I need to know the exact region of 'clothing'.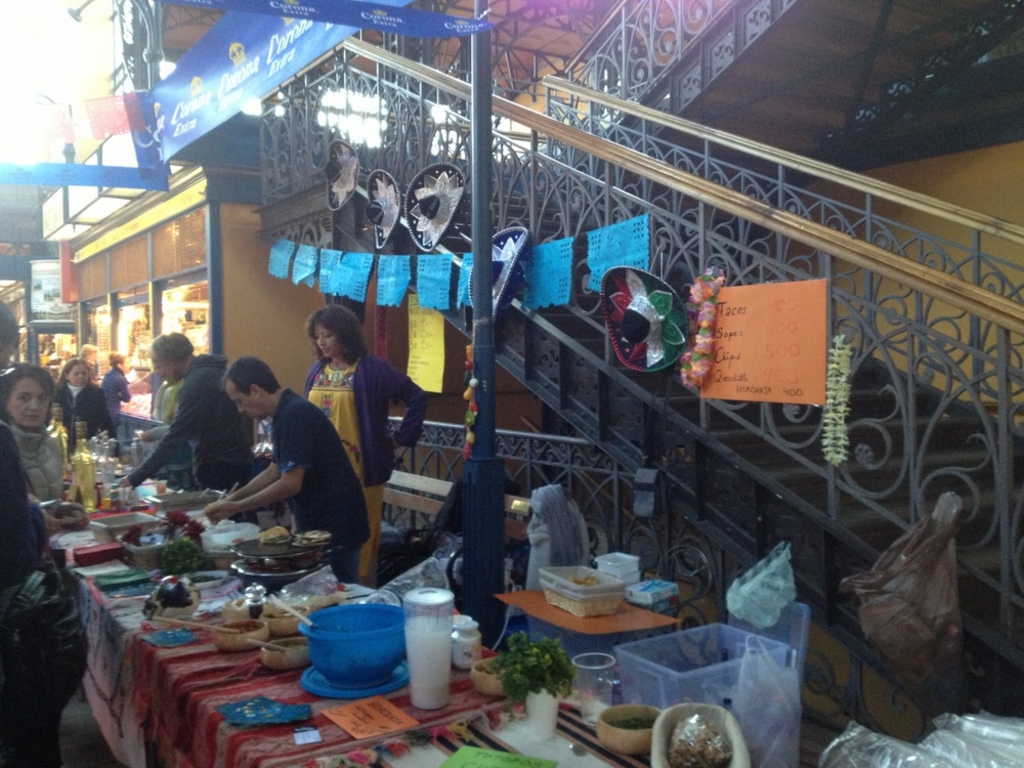
Region: <region>8, 426, 67, 500</region>.
